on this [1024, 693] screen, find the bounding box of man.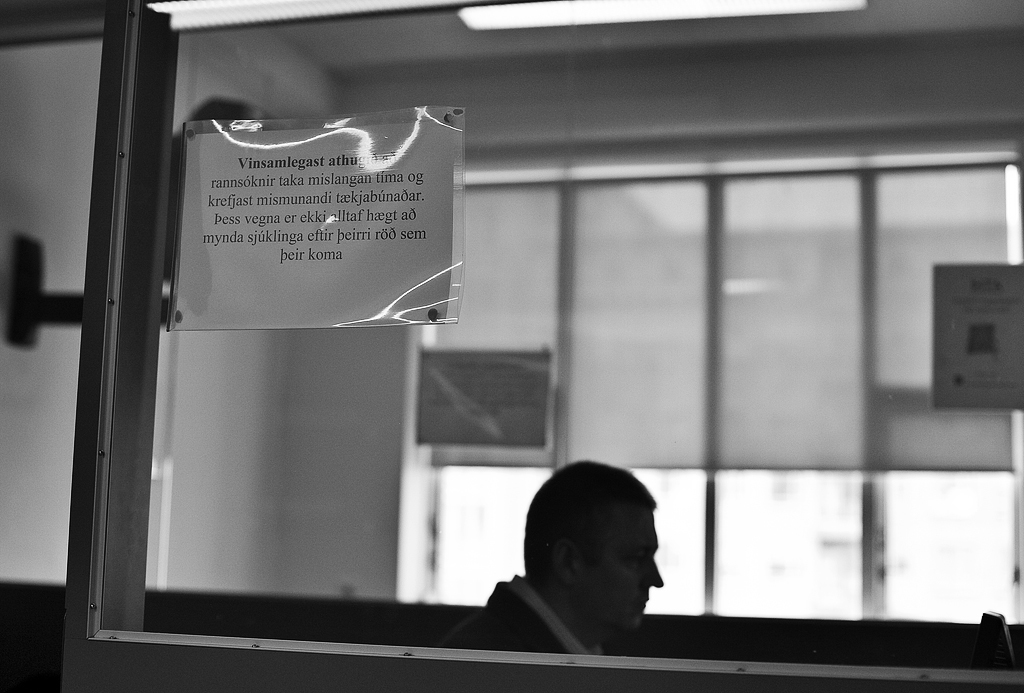
Bounding box: locate(451, 455, 667, 660).
